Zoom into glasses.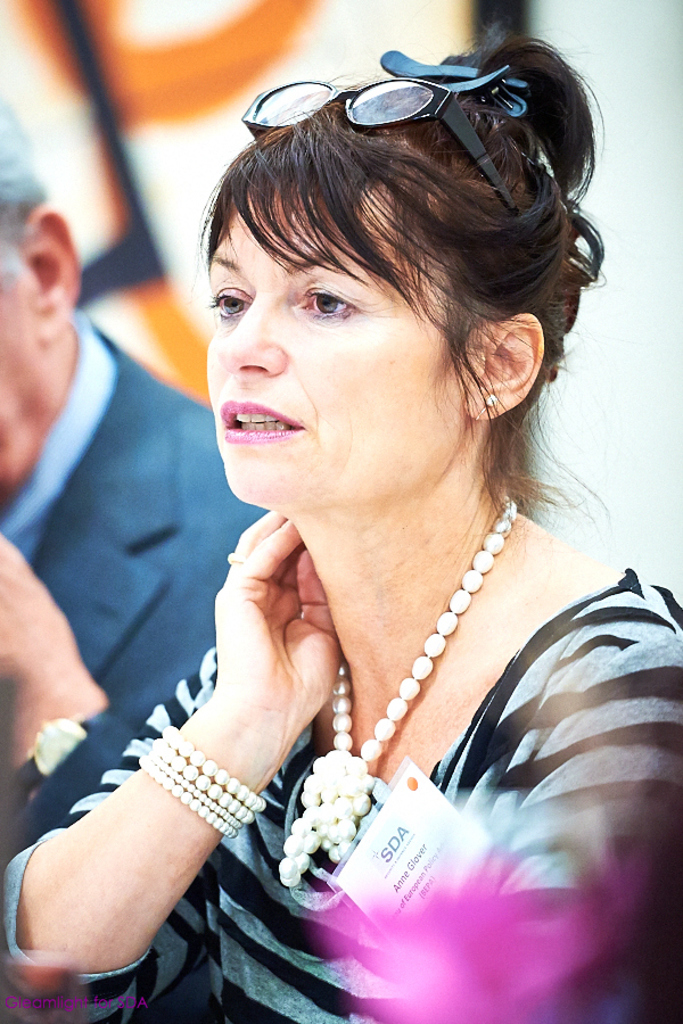
Zoom target: (242, 74, 528, 220).
